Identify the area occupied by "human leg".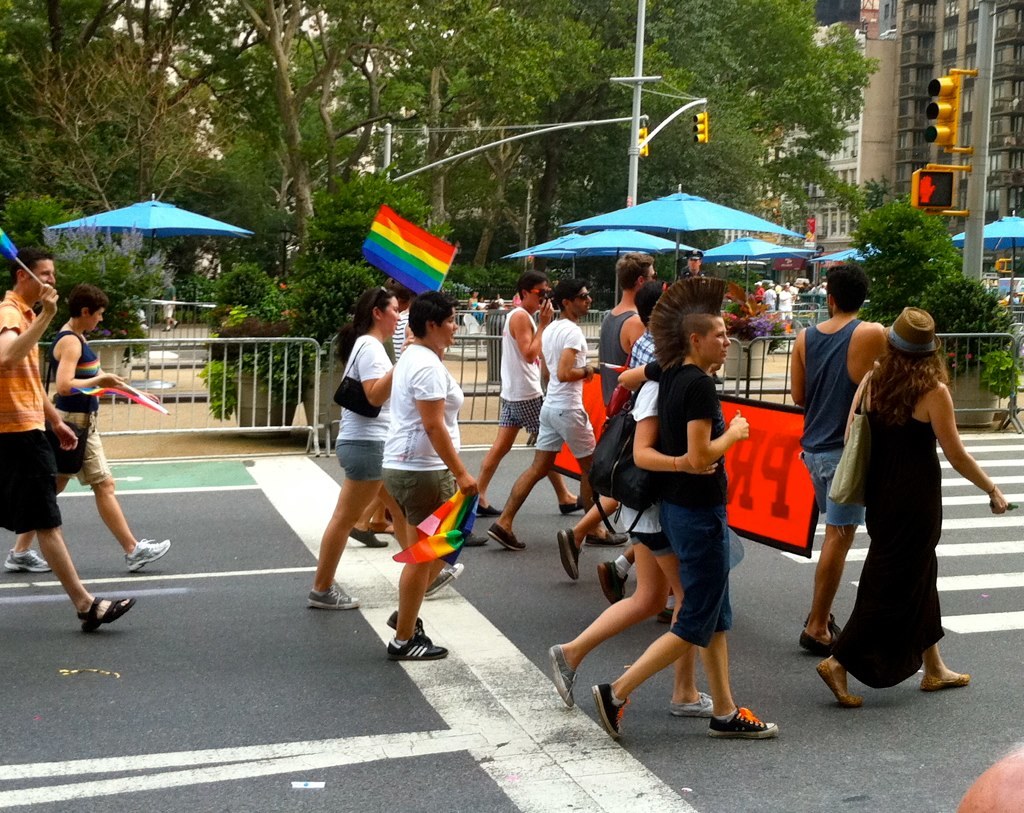
Area: <region>816, 484, 947, 708</region>.
